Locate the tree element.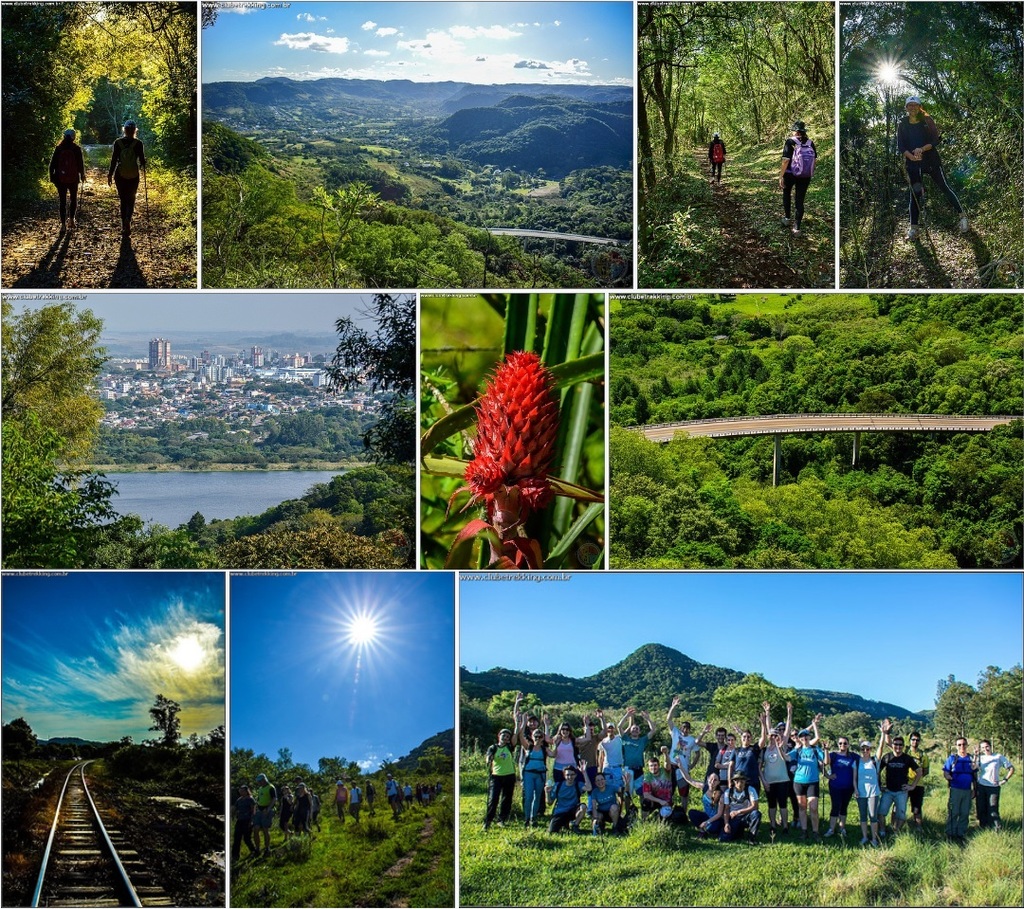
Element bbox: region(697, 2, 785, 150).
